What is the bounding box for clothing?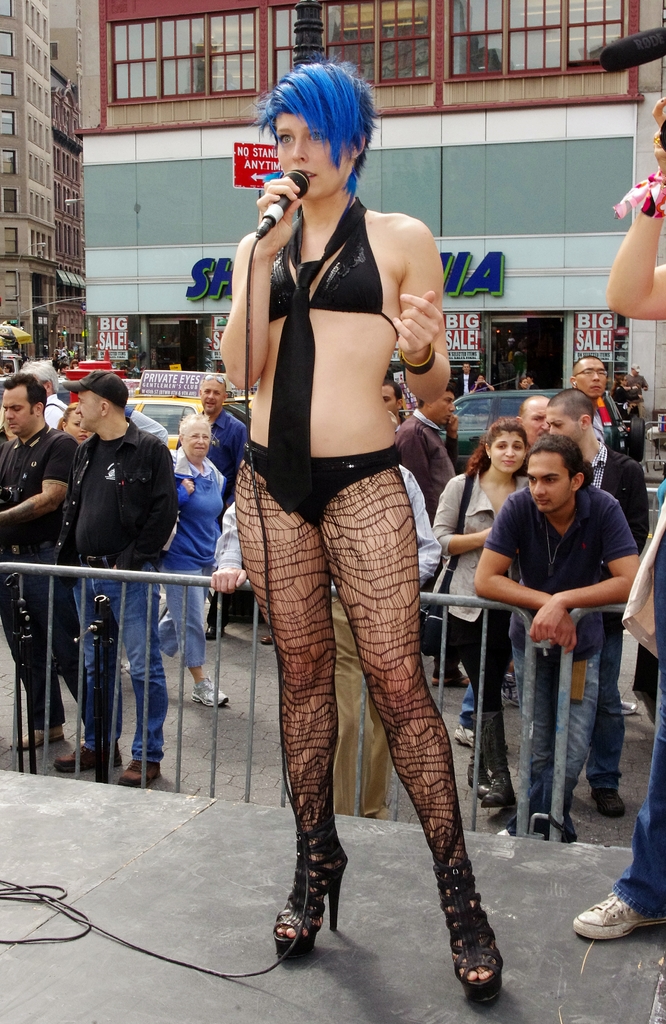
[0, 422, 72, 724].
